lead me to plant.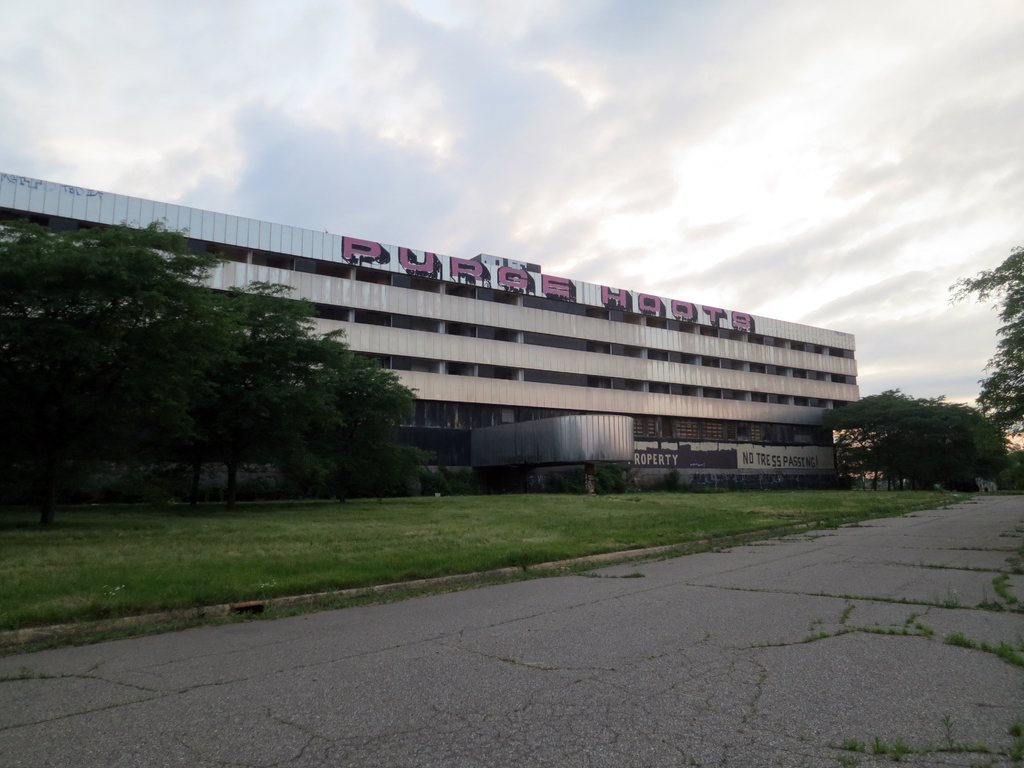
Lead to bbox=[838, 755, 865, 766].
